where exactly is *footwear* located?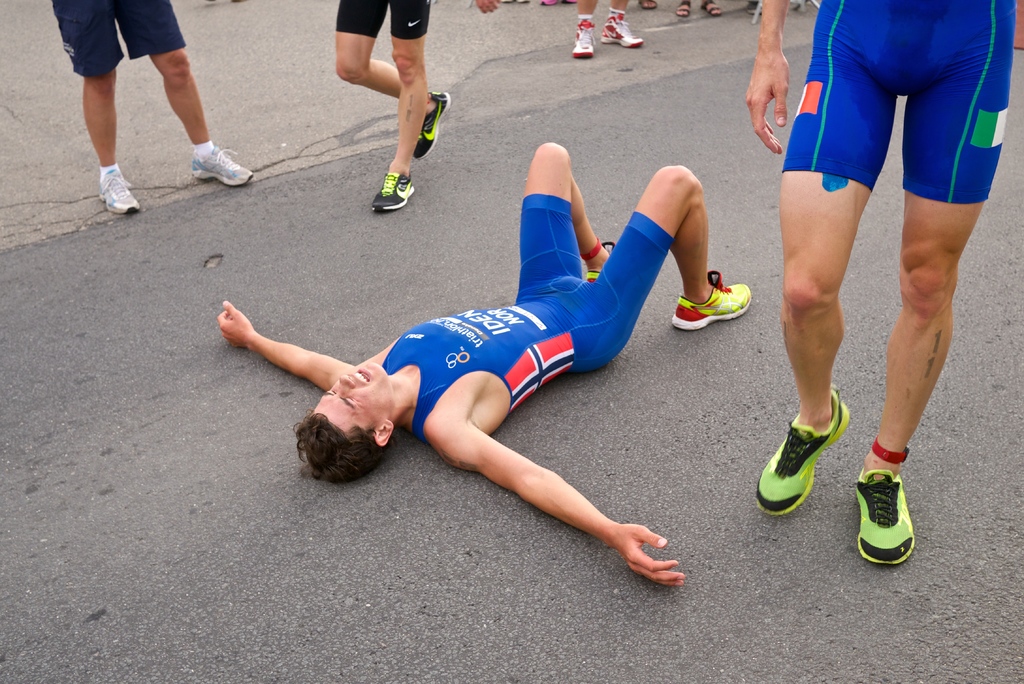
Its bounding box is detection(368, 168, 419, 215).
